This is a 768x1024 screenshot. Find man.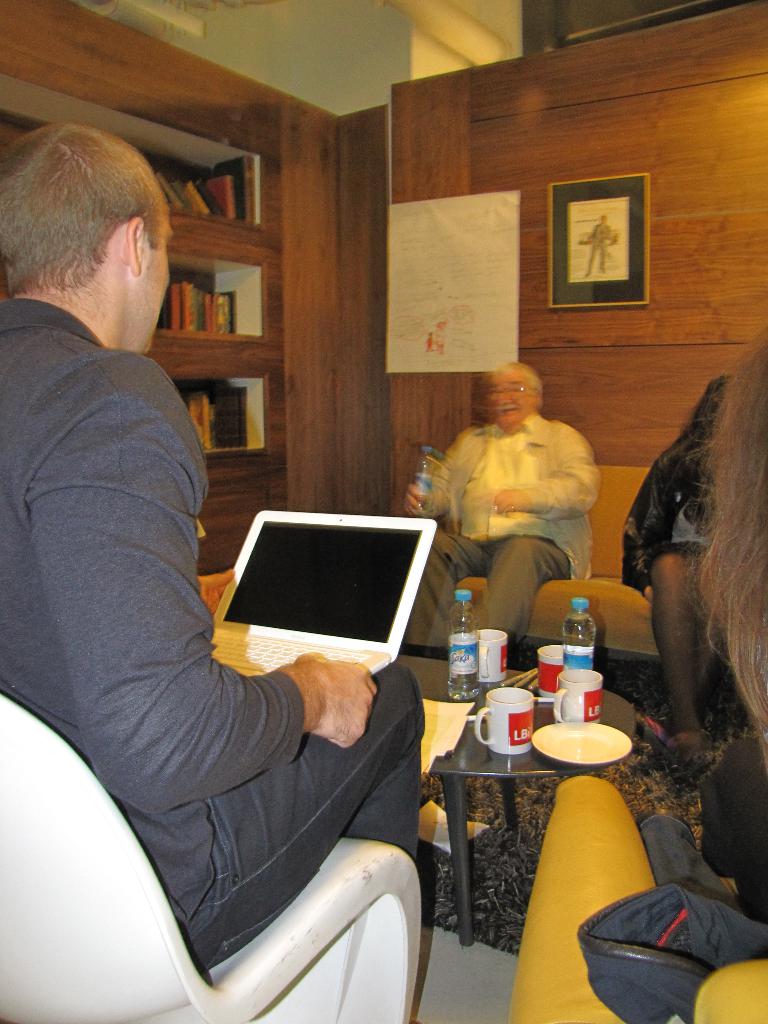
Bounding box: 410 346 625 643.
